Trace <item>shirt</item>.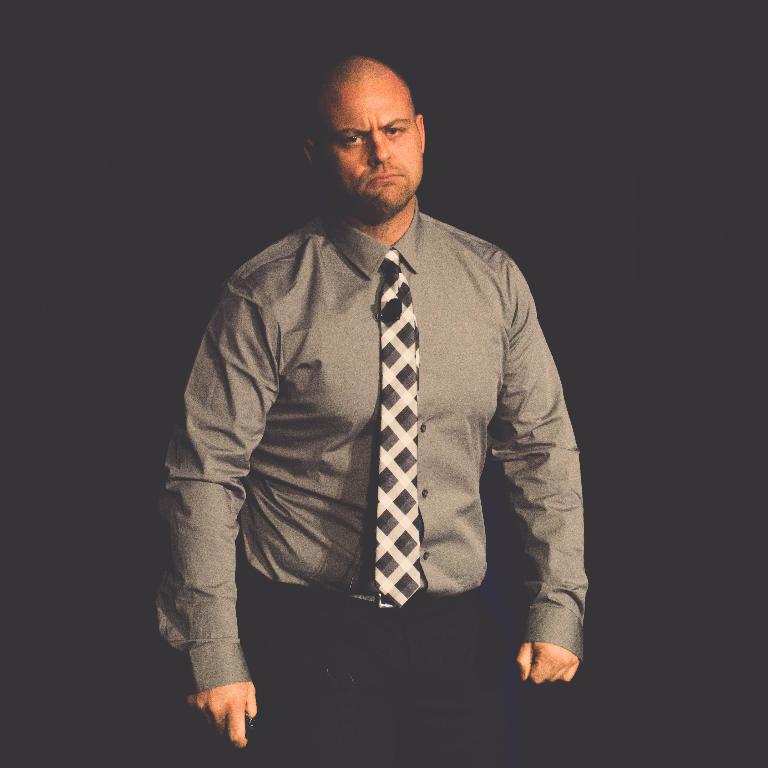
Traced to bbox=[152, 192, 592, 701].
